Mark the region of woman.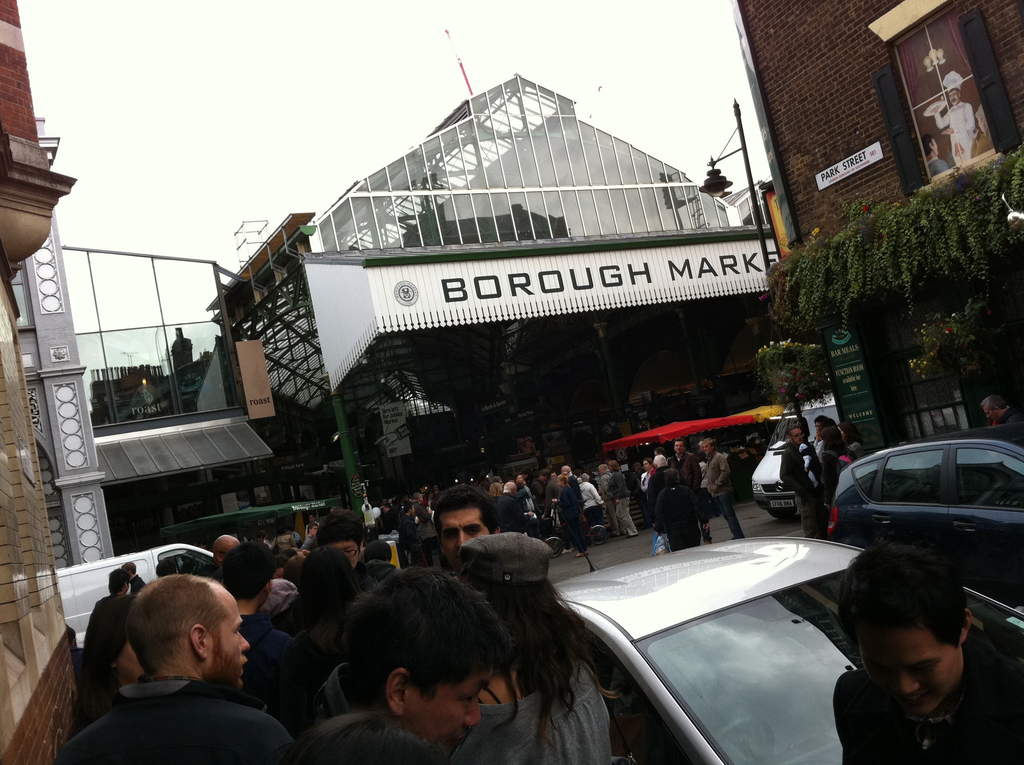
Region: select_region(278, 542, 376, 737).
